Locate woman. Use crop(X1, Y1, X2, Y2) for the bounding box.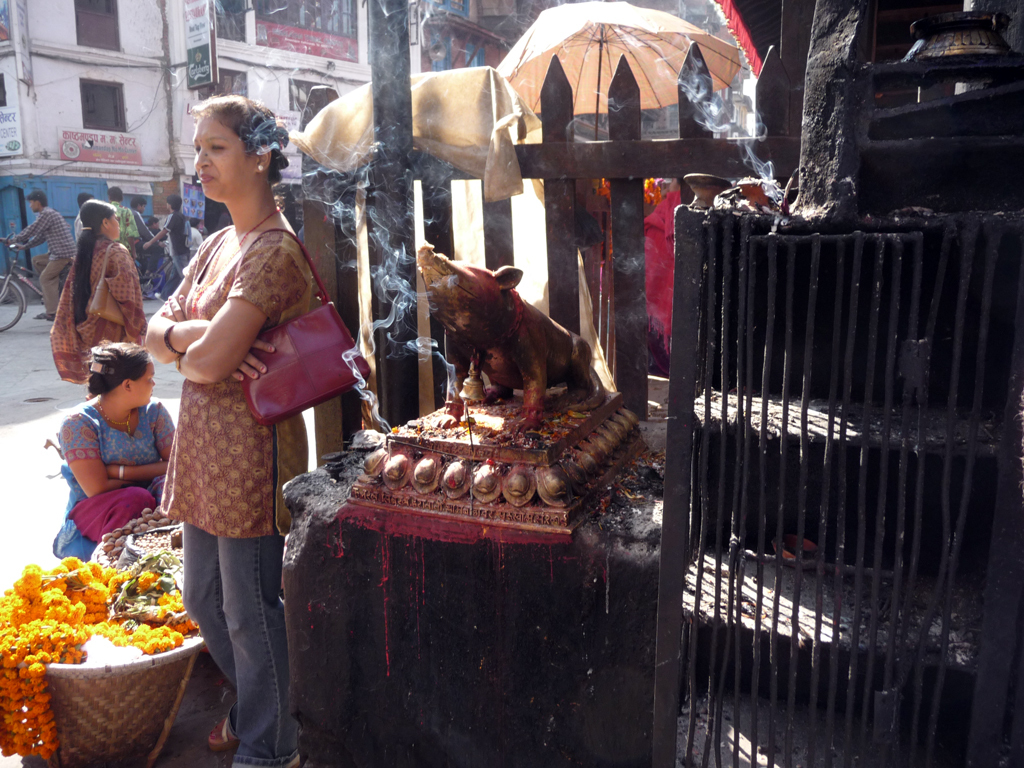
crop(47, 191, 182, 406).
